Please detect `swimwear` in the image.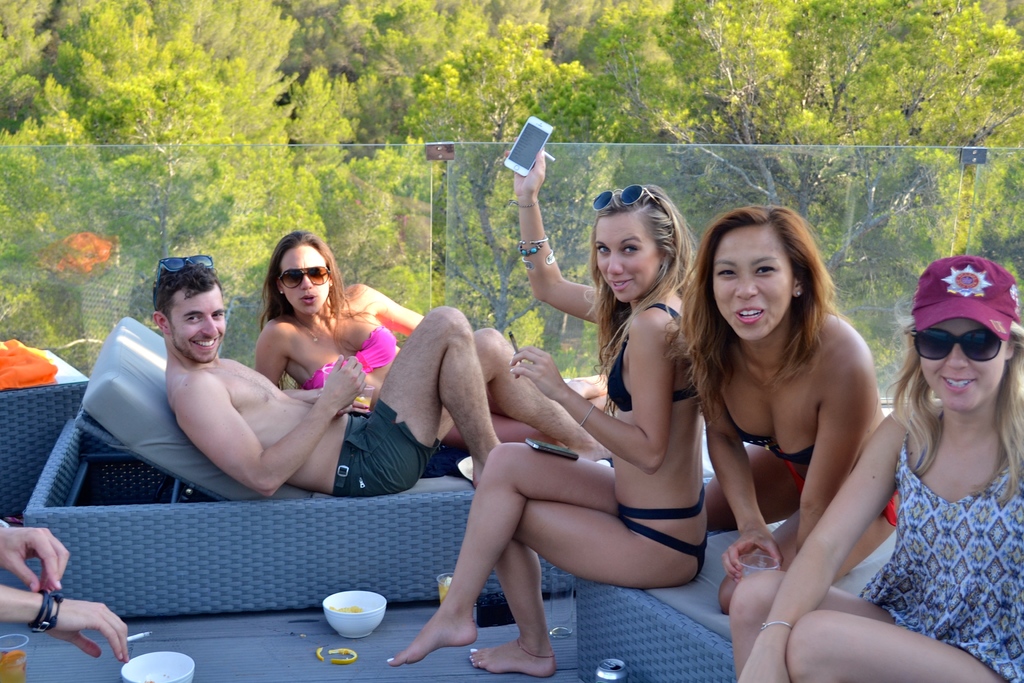
(left=717, top=373, right=829, bottom=470).
